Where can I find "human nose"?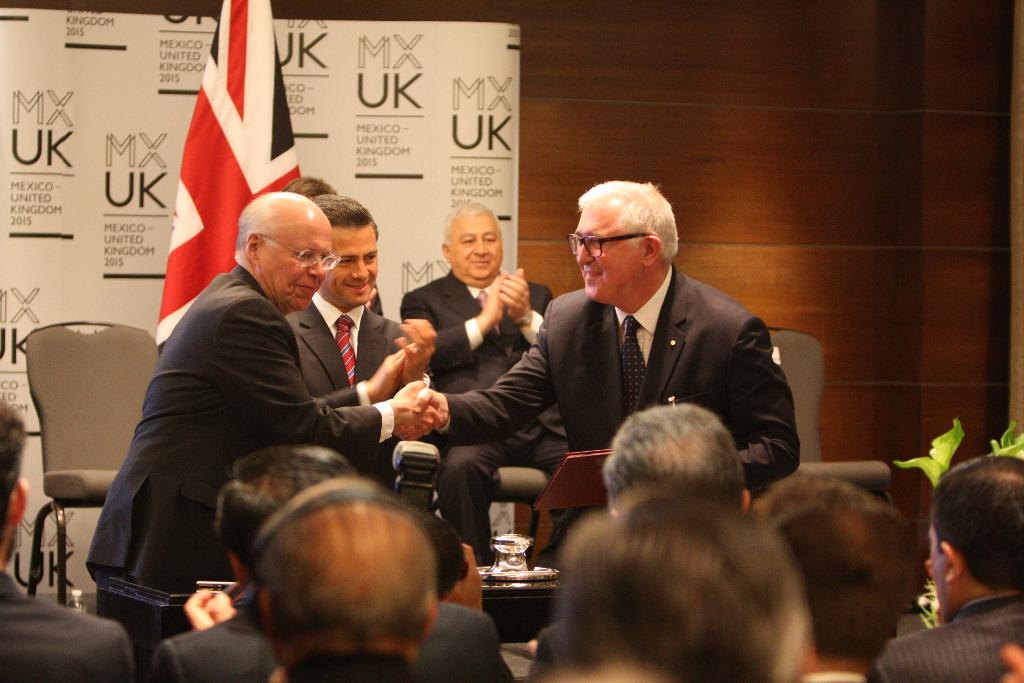
You can find it at bbox=[577, 242, 594, 265].
